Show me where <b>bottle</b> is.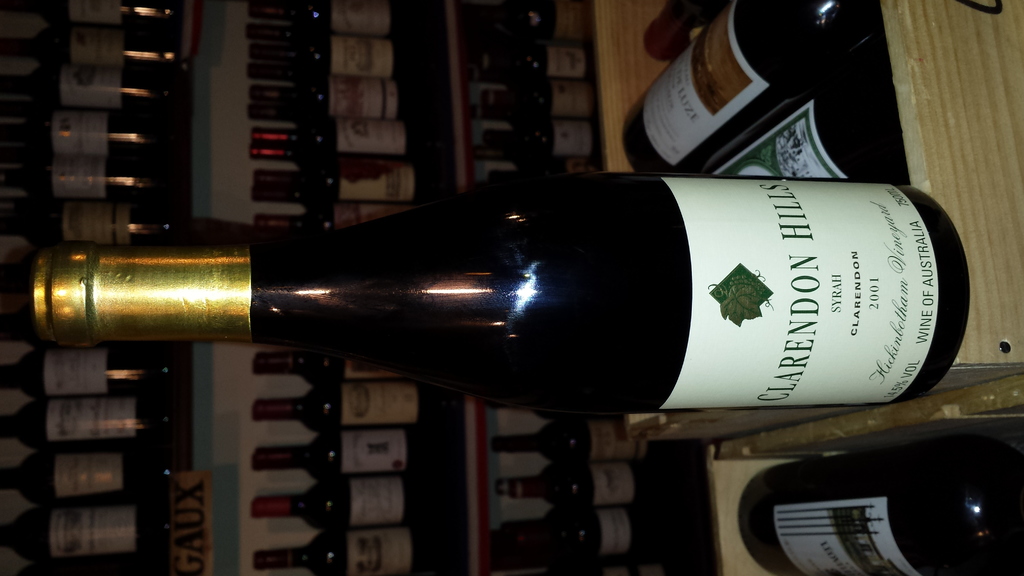
<b>bottle</b> is at [242,18,297,40].
